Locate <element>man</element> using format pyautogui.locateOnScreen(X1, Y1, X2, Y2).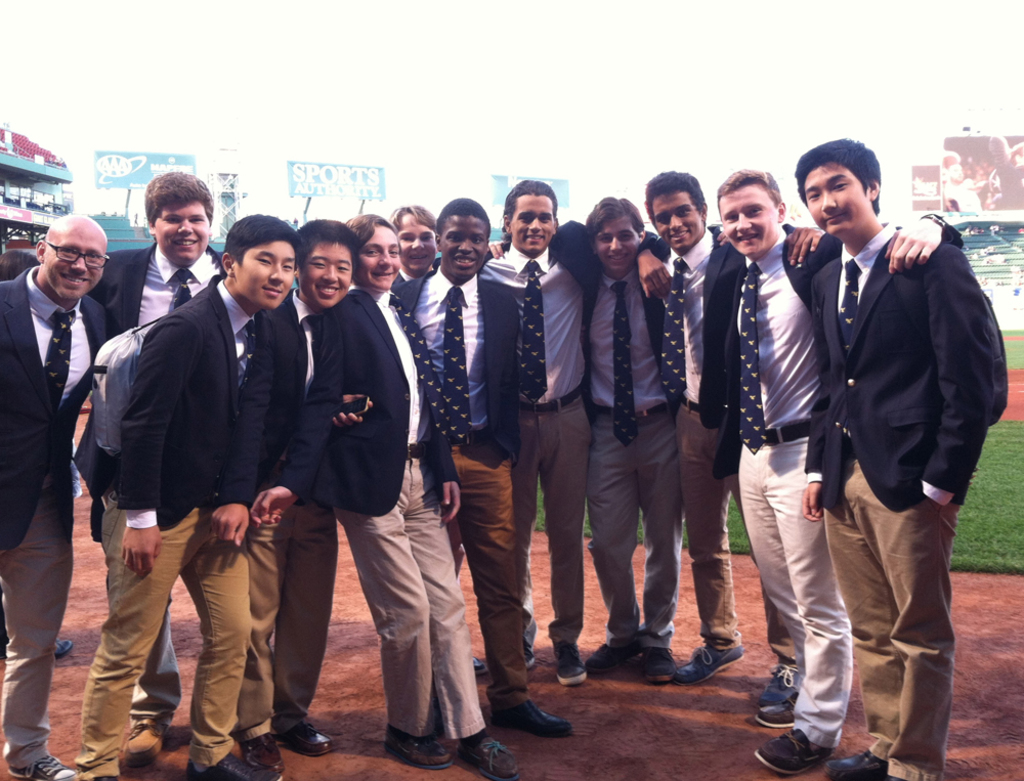
pyautogui.locateOnScreen(85, 170, 229, 767).
